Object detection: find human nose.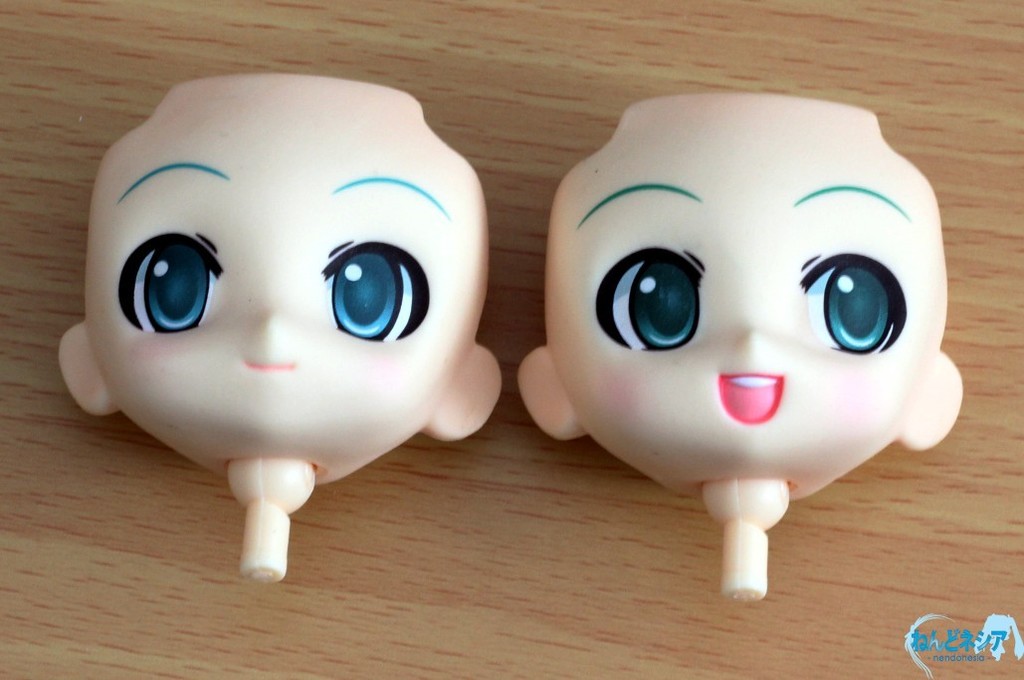
left=730, top=323, right=774, bottom=350.
